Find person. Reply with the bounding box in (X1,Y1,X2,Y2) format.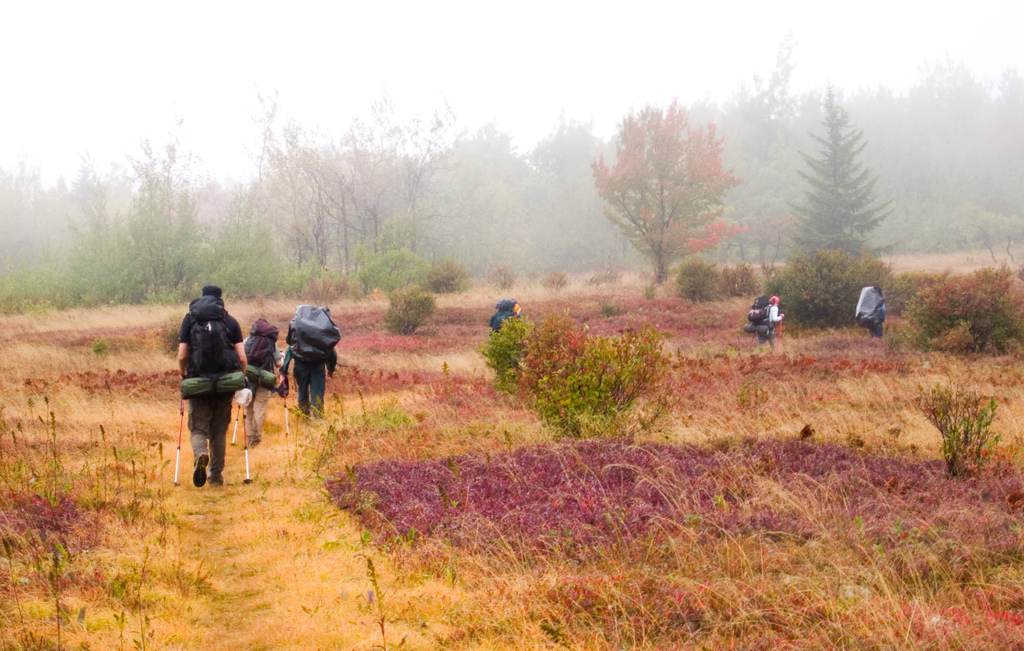
(744,295,783,344).
